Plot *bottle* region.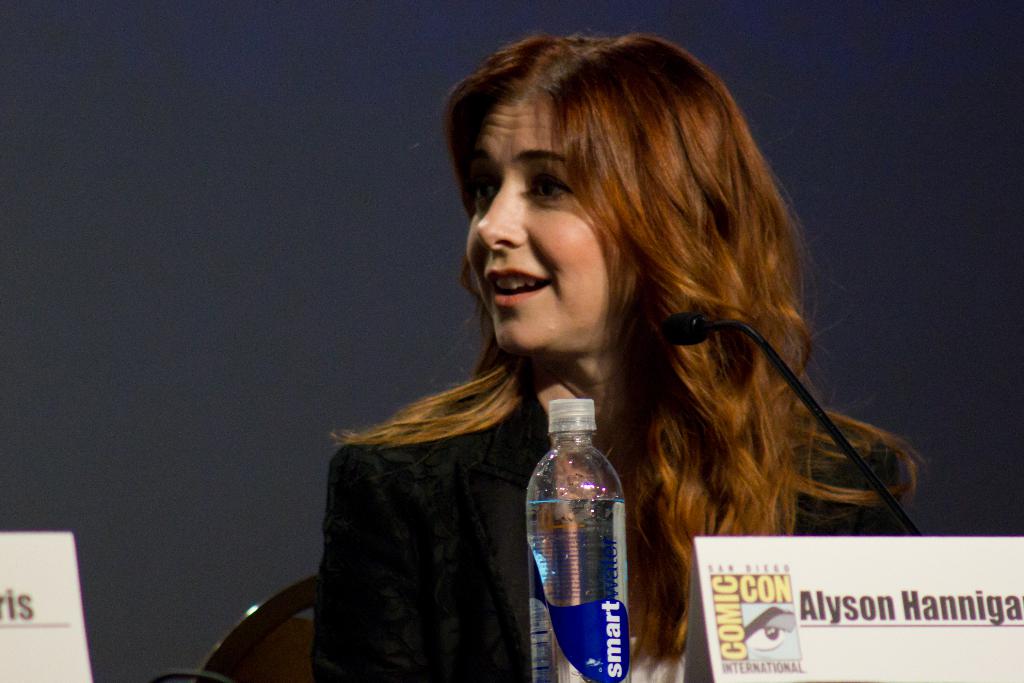
Plotted at Rect(519, 394, 636, 682).
